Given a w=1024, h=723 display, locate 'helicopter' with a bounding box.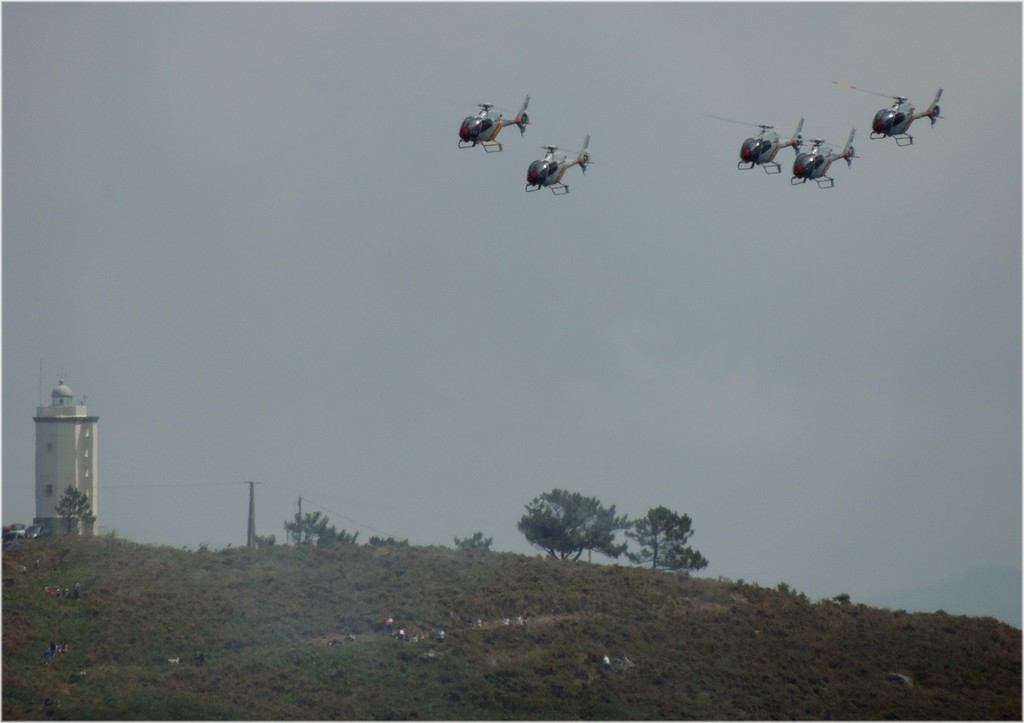
Located: detection(444, 93, 541, 154).
